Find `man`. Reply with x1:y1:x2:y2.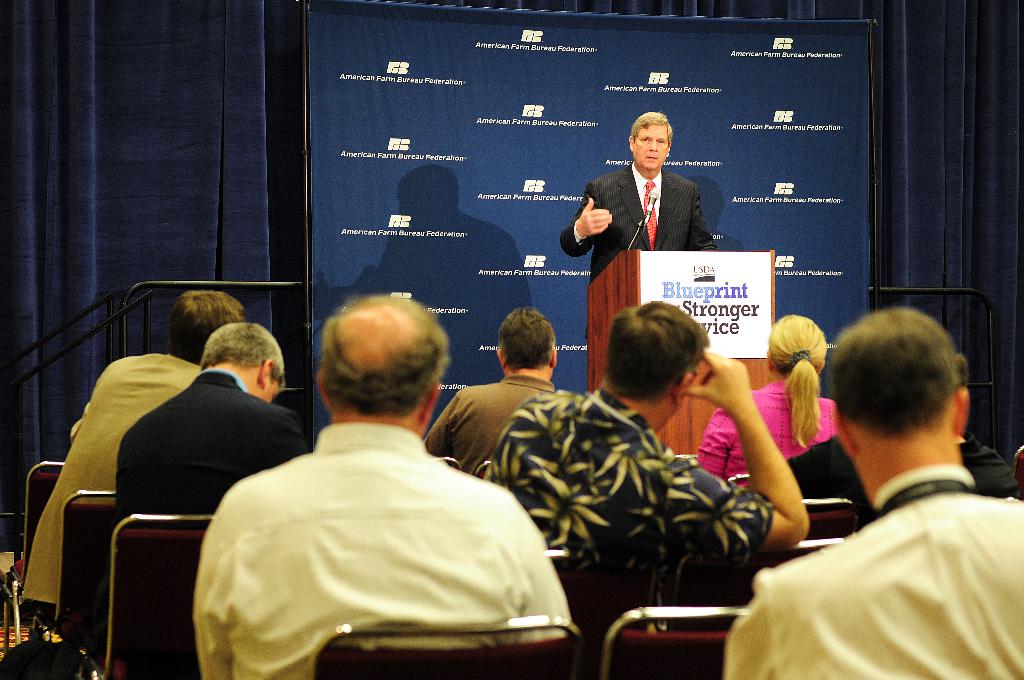
117:316:317:516.
